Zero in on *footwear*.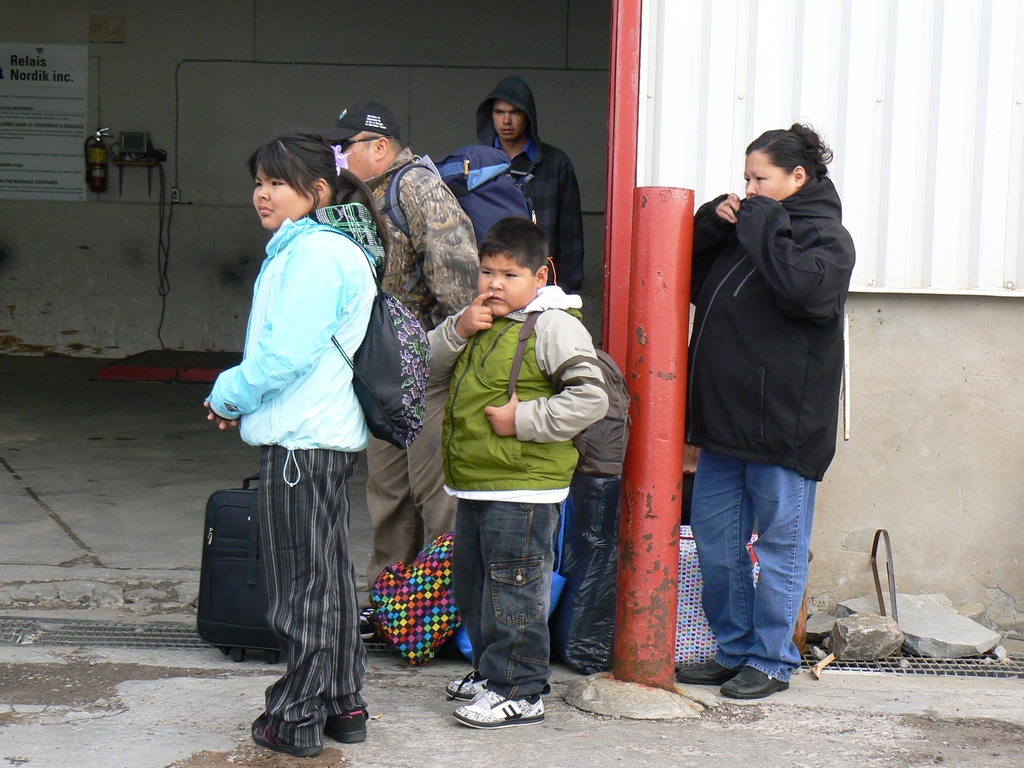
Zeroed in: 319:703:364:744.
